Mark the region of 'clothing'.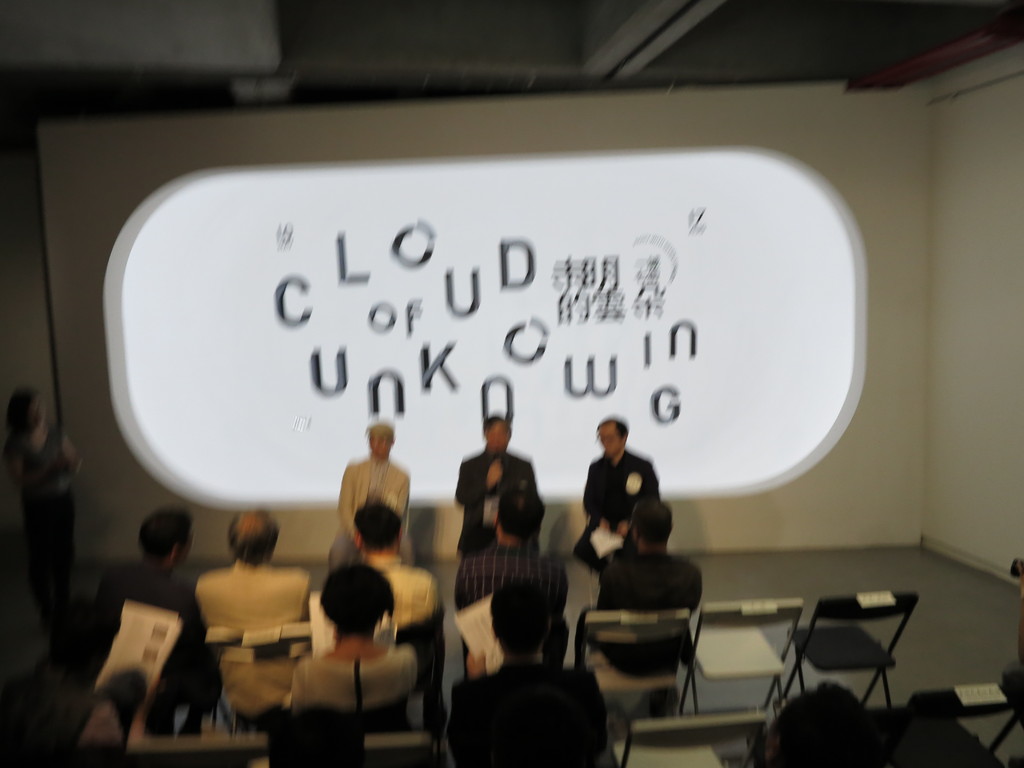
Region: l=8, t=676, r=126, b=744.
